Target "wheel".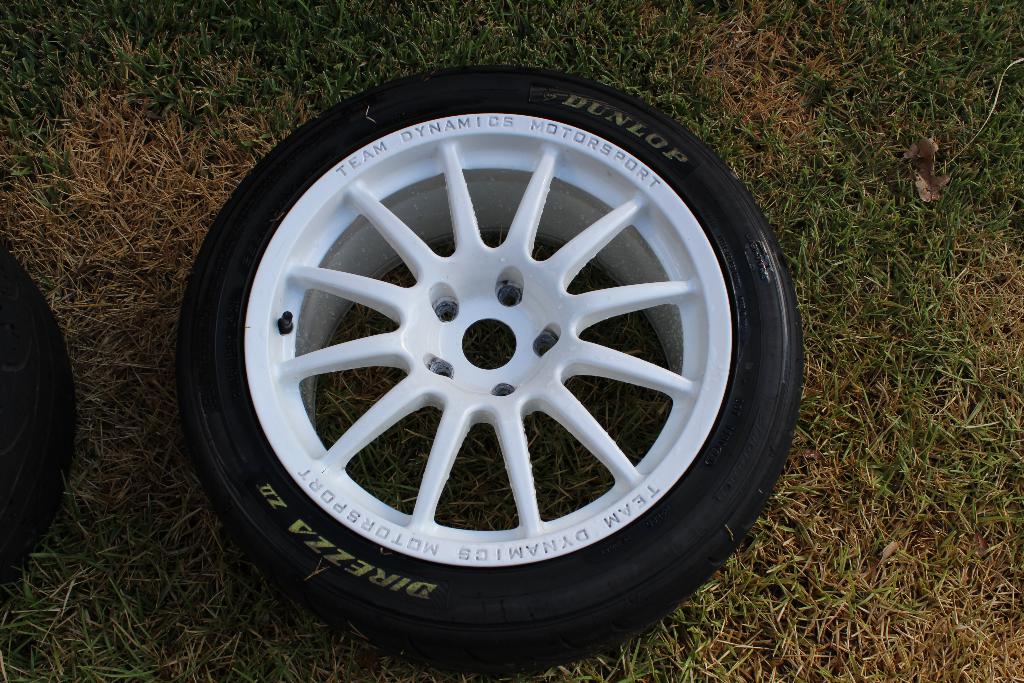
Target region: region(0, 245, 74, 583).
